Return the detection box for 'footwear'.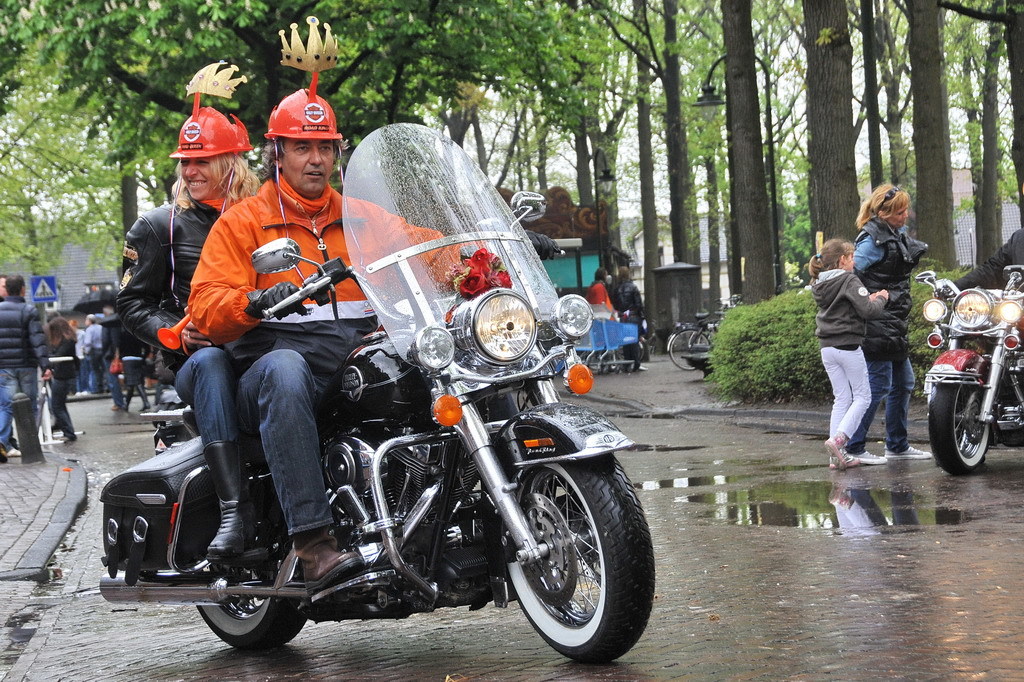
locate(207, 441, 264, 563).
